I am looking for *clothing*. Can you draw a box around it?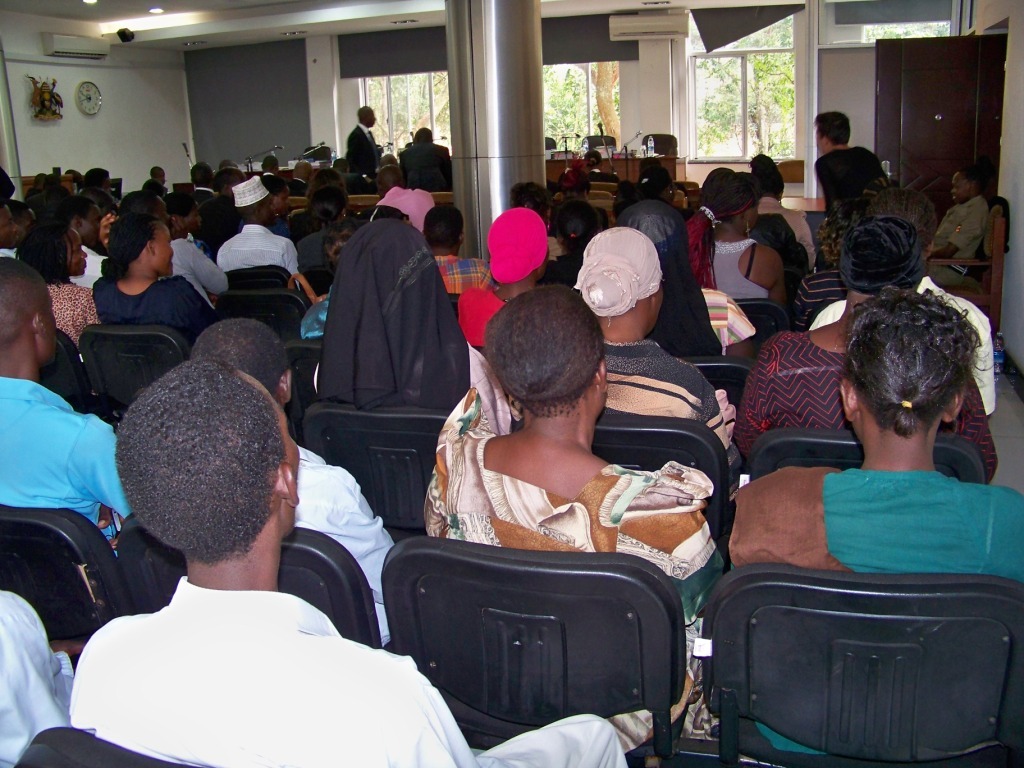
Sure, the bounding box is {"left": 458, "top": 282, "right": 505, "bottom": 352}.
